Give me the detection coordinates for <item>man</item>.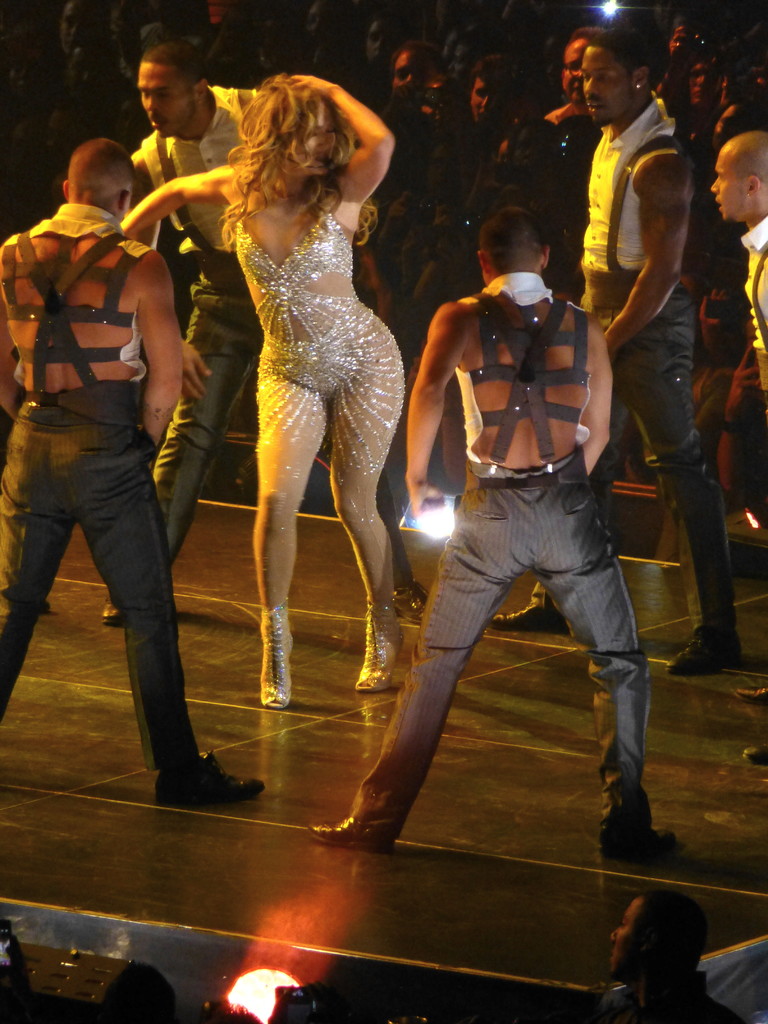
(0, 137, 268, 810).
